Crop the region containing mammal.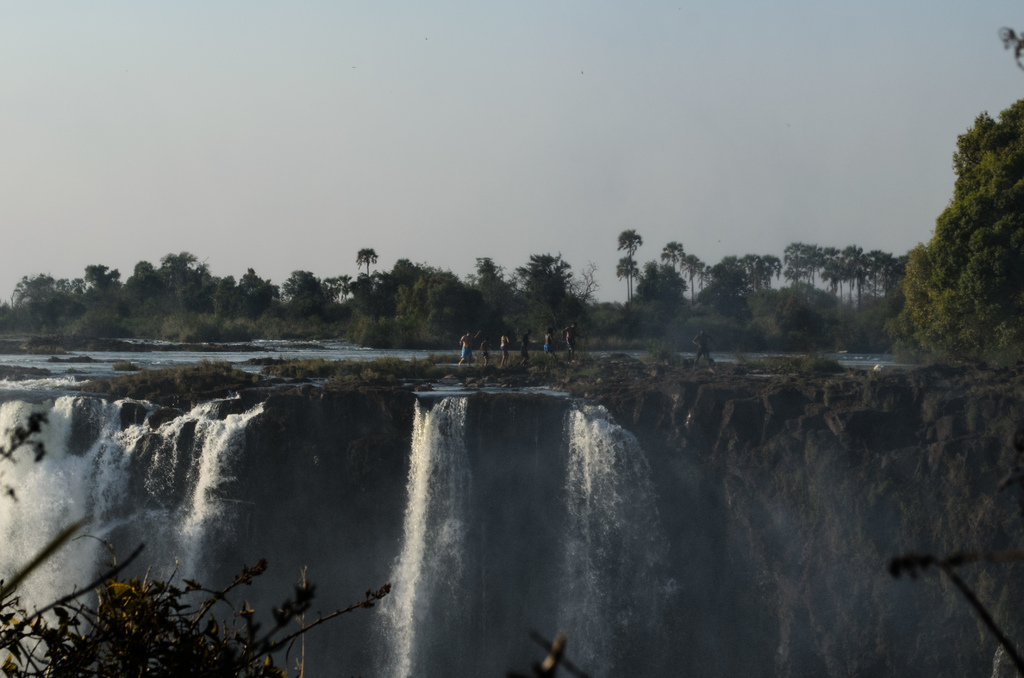
Crop region: (x1=691, y1=327, x2=712, y2=367).
